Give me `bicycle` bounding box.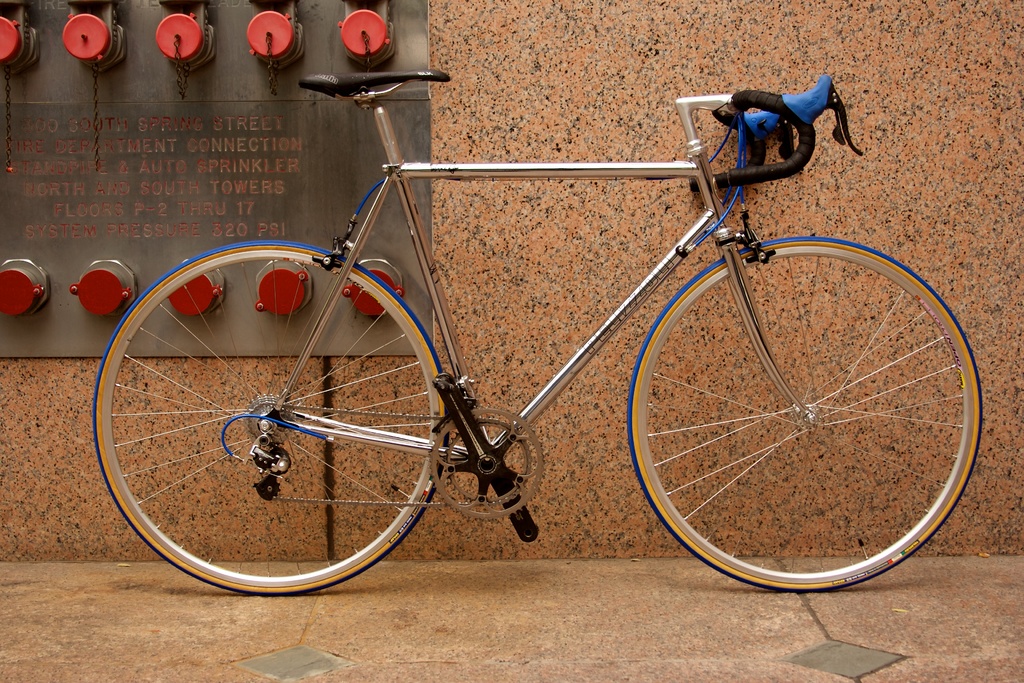
rect(92, 69, 998, 594).
